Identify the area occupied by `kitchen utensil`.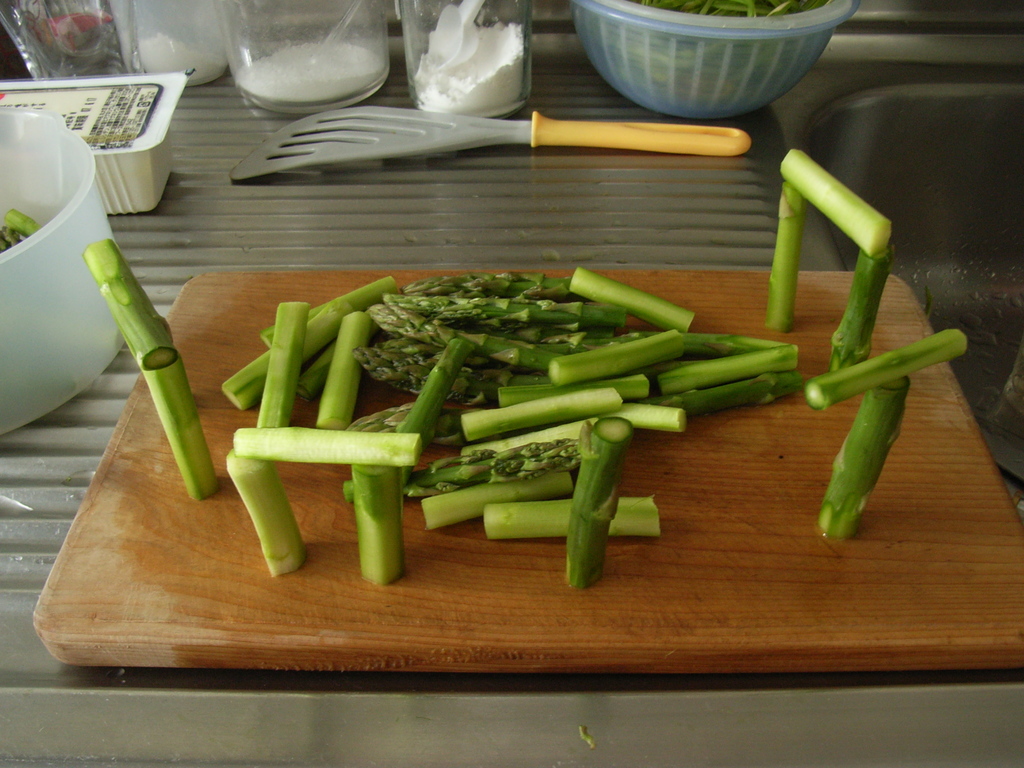
Area: bbox(230, 99, 753, 184).
